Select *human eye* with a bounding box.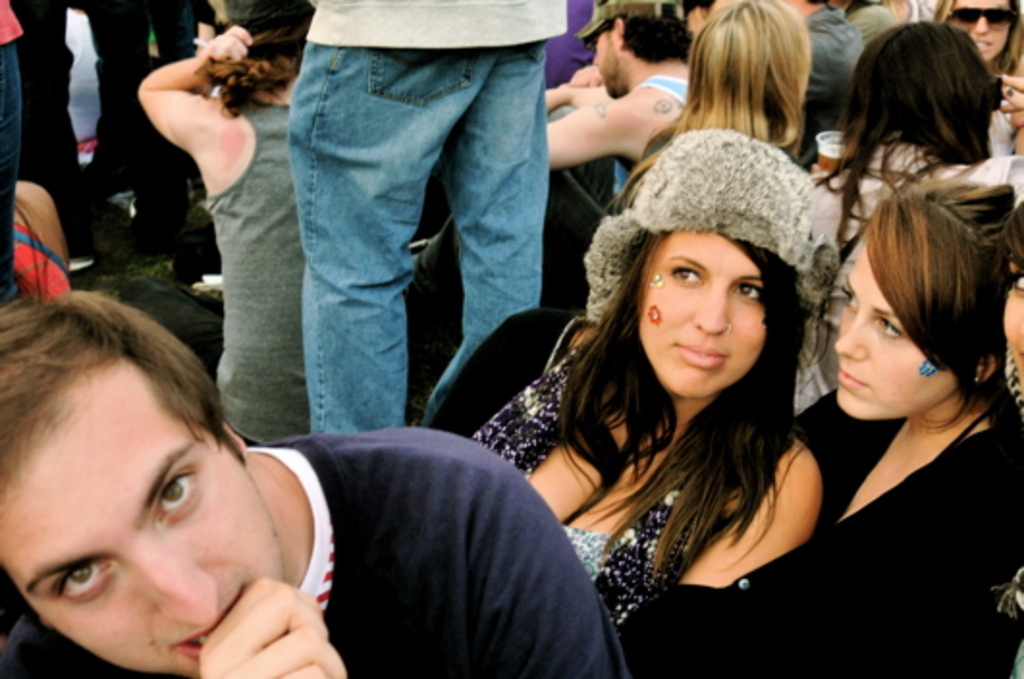
{"x1": 158, "y1": 455, "x2": 202, "y2": 529}.
